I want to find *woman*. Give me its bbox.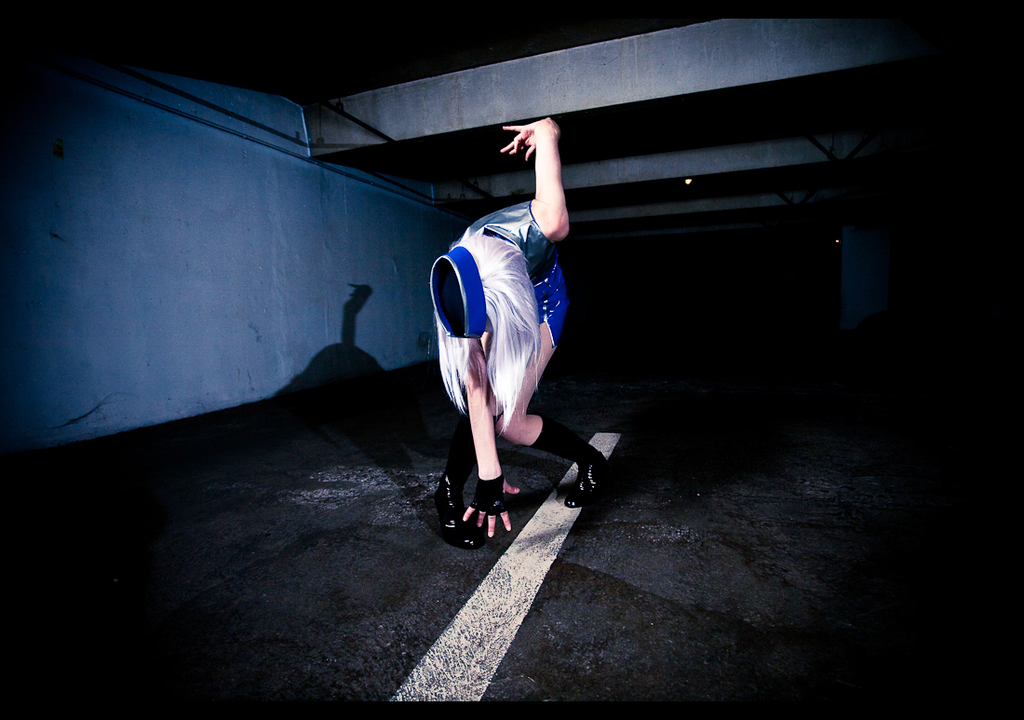
box(431, 145, 589, 564).
